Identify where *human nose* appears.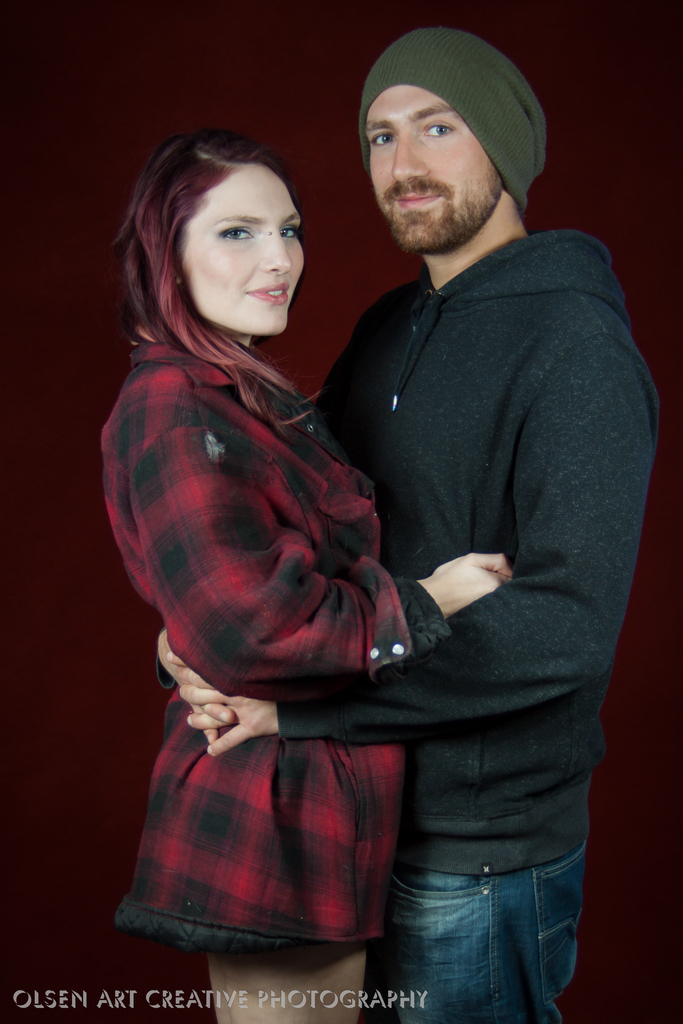
Appears at (386, 127, 423, 184).
